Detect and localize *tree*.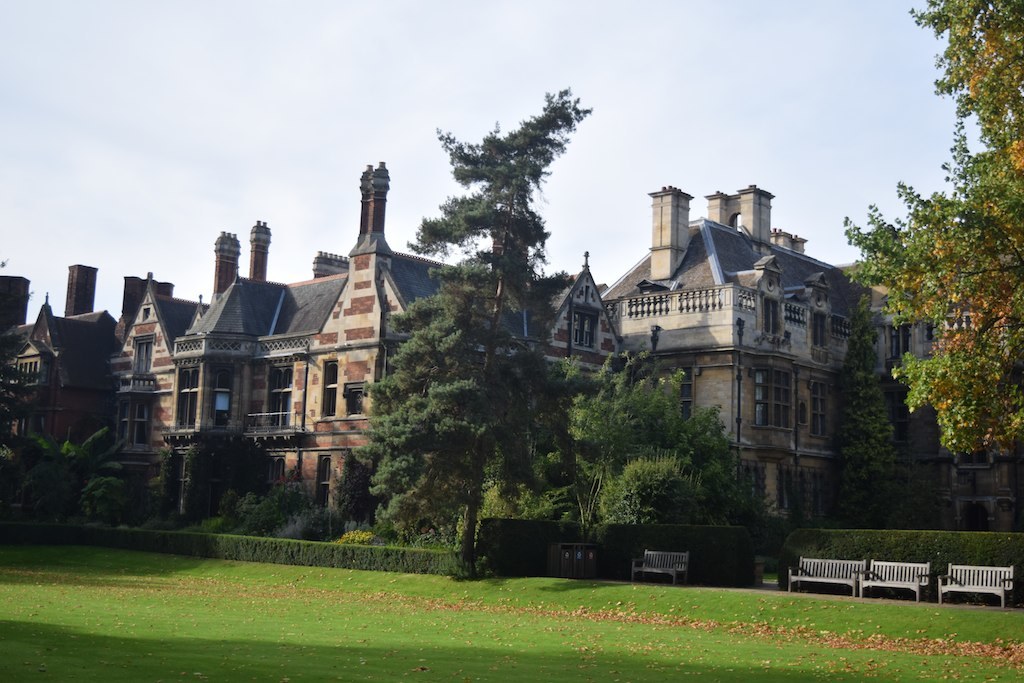
Localized at (841, 6, 1023, 453).
